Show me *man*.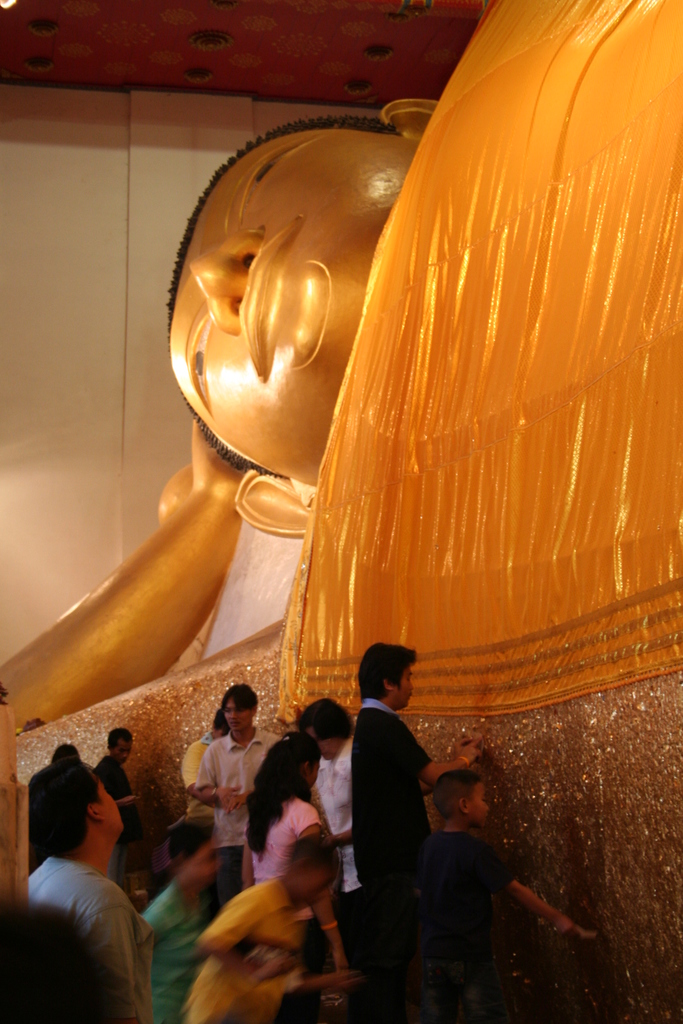
*man* is here: <bbox>92, 724, 147, 889</bbox>.
